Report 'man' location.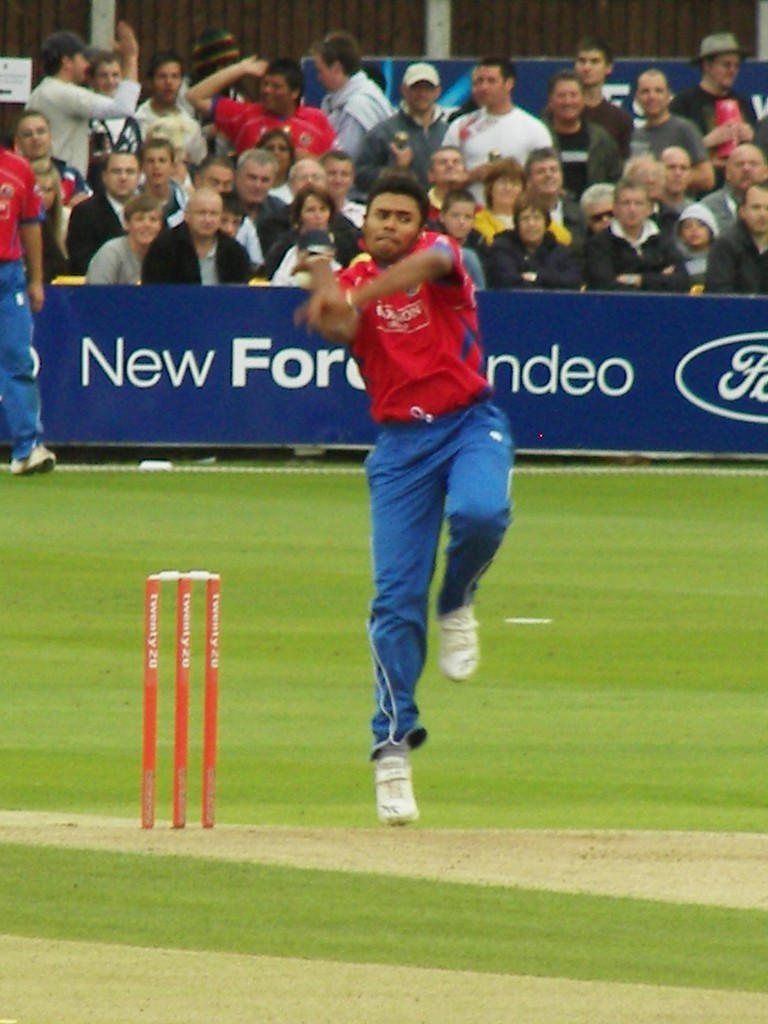
Report: pyautogui.locateOnScreen(191, 60, 328, 151).
